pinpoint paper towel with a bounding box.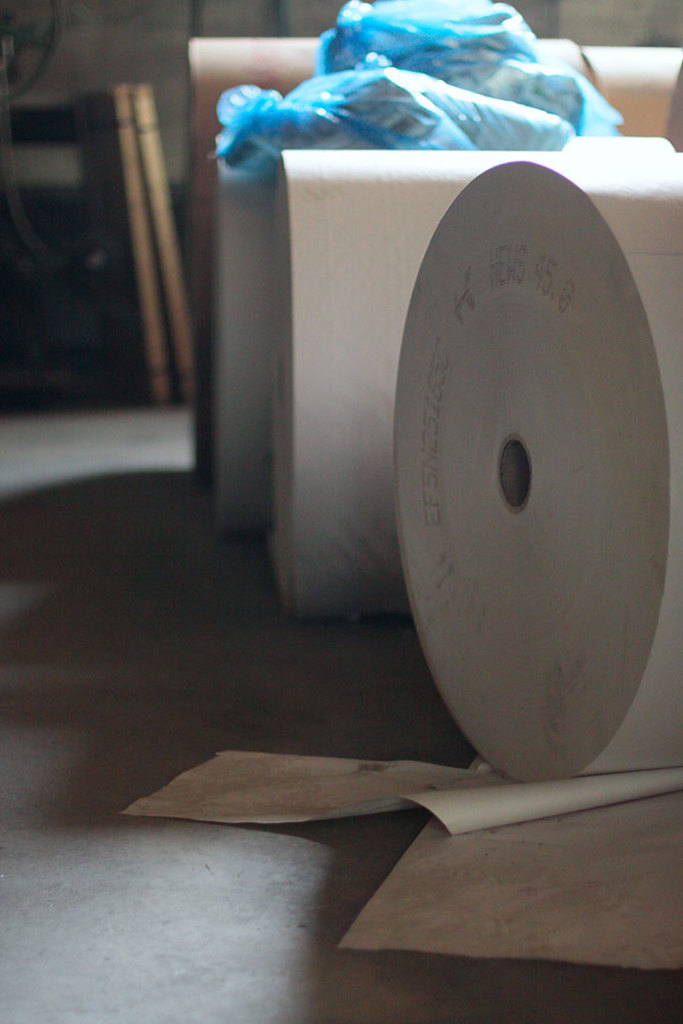
117, 151, 682, 837.
